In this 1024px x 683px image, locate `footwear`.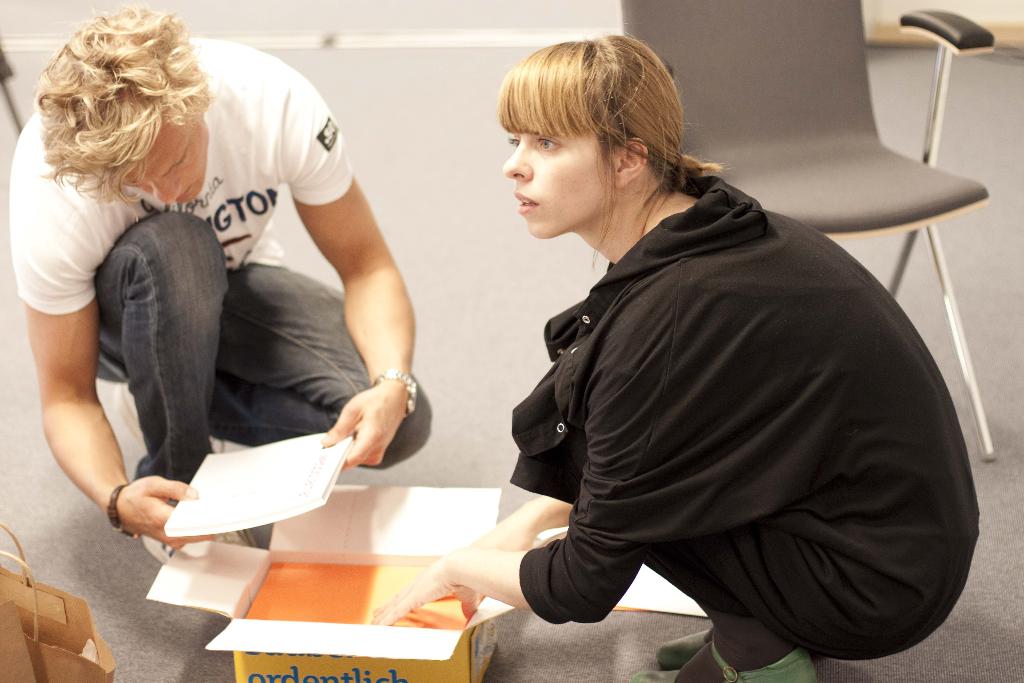
Bounding box: {"left": 119, "top": 381, "right": 279, "bottom": 479}.
